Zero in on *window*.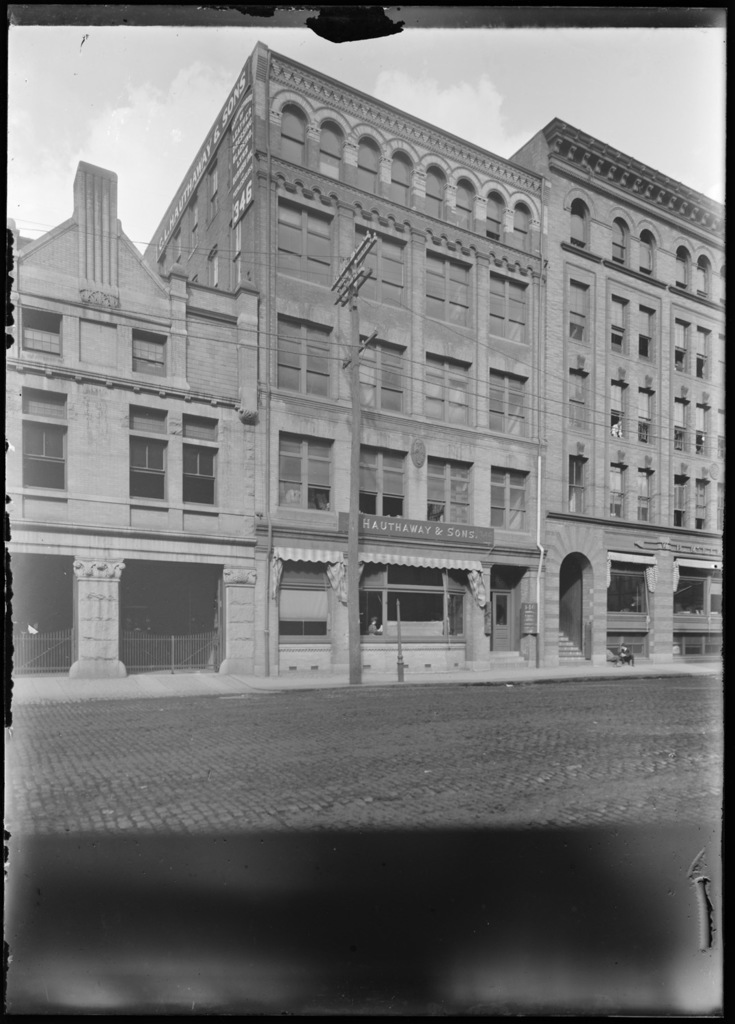
Zeroed in: l=671, t=247, r=693, b=287.
